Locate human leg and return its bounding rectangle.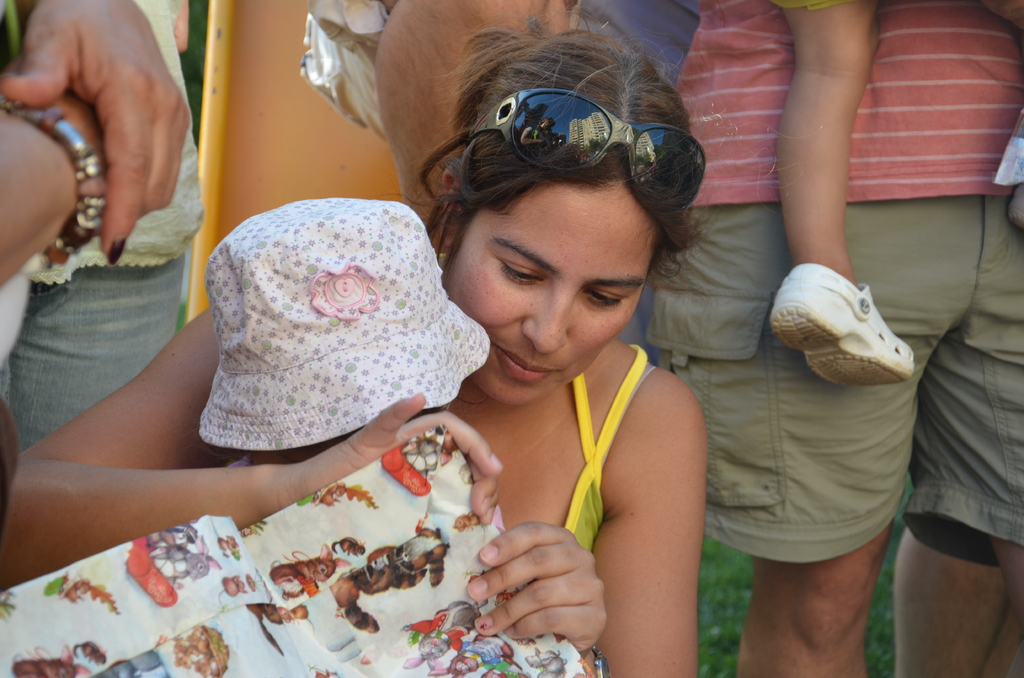
Rect(10, 39, 199, 450).
